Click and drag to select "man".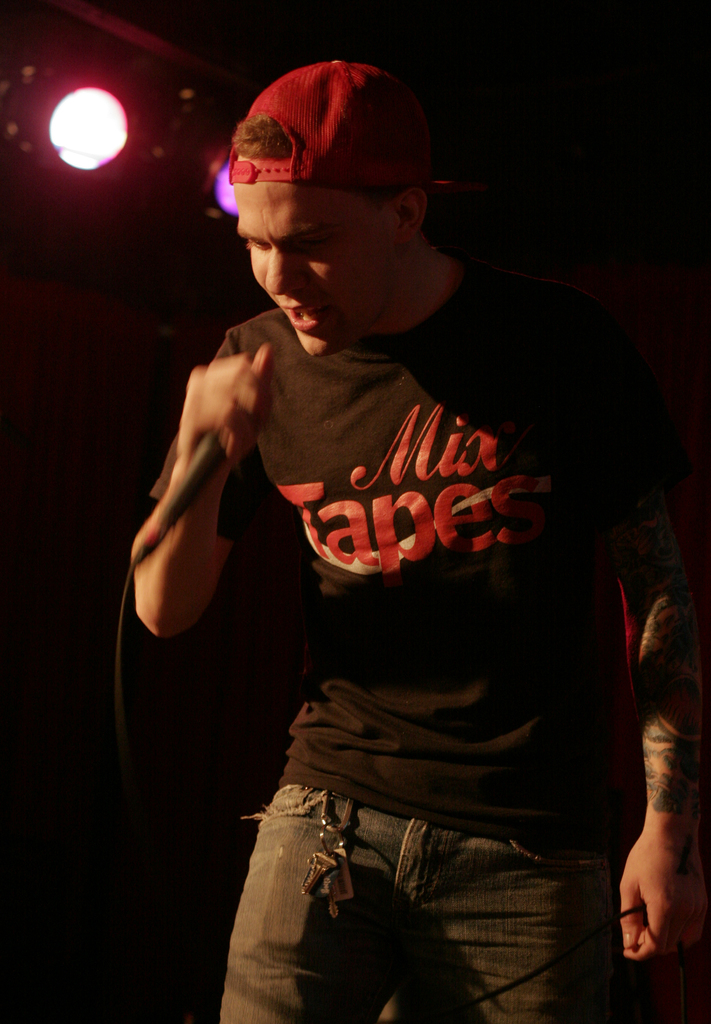
Selection: (156,55,662,1018).
